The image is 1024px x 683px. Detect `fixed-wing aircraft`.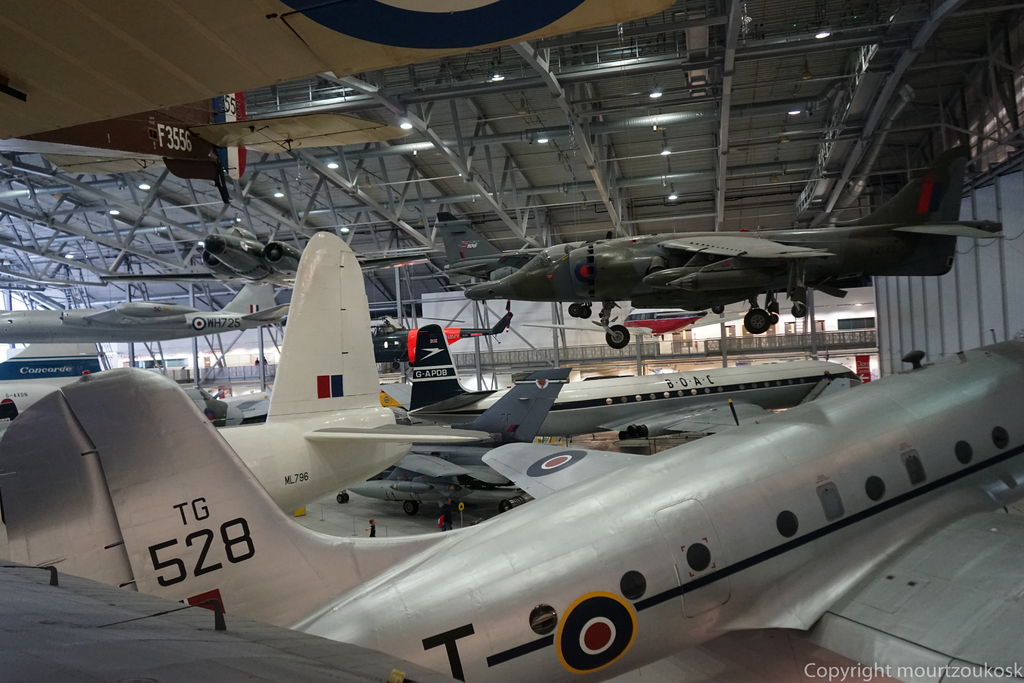
Detection: <bbox>464, 238, 623, 317</bbox>.
